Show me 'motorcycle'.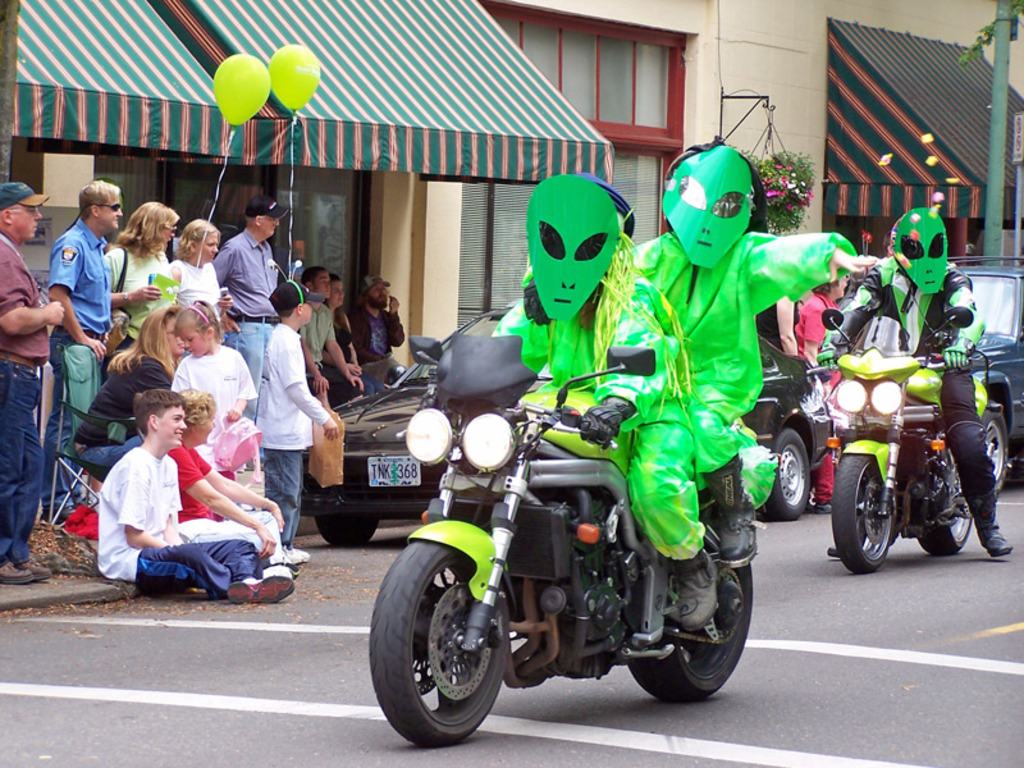
'motorcycle' is here: {"x1": 805, "y1": 307, "x2": 978, "y2": 580}.
